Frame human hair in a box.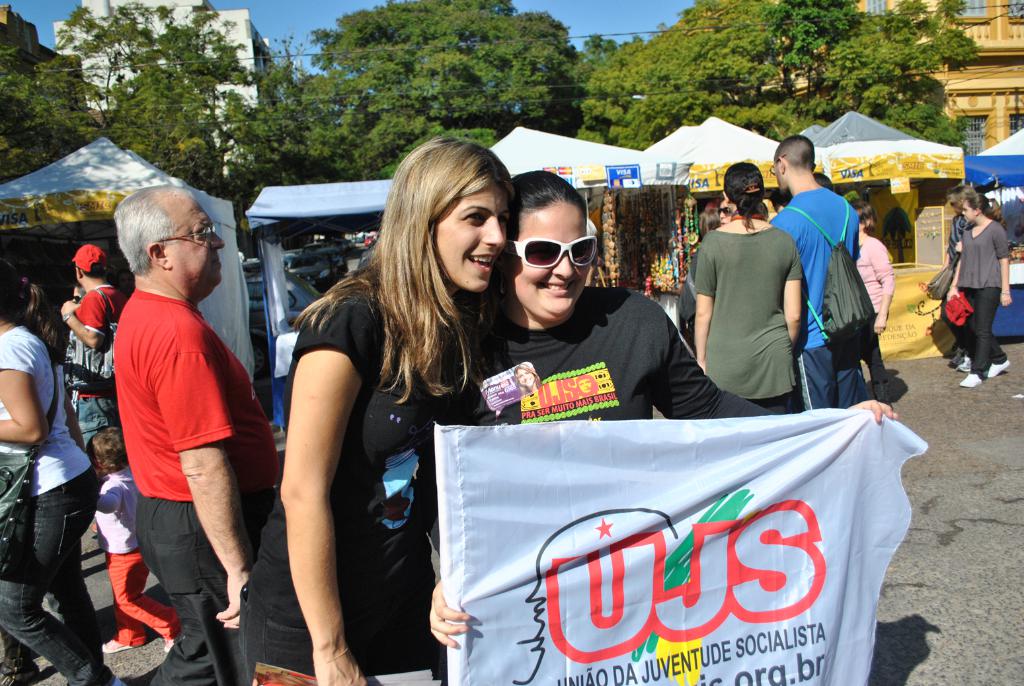
x1=723 y1=161 x2=762 y2=230.
